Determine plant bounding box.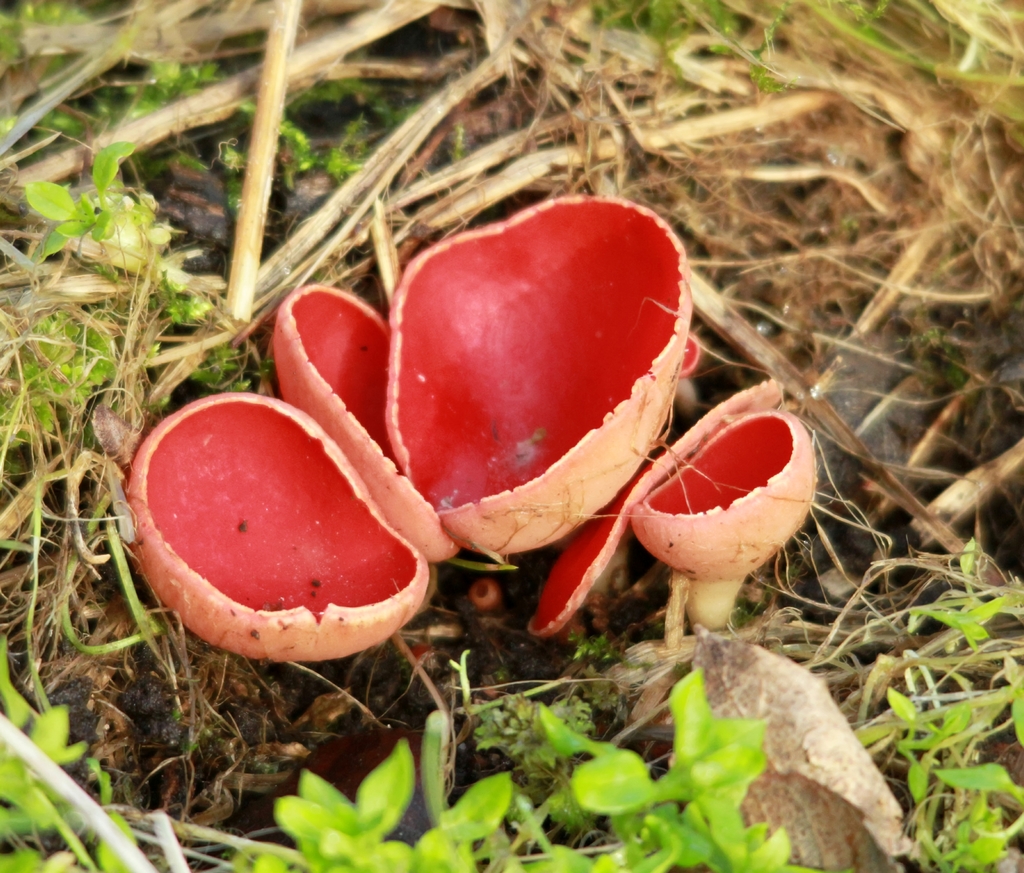
Determined: box(525, 460, 861, 853).
